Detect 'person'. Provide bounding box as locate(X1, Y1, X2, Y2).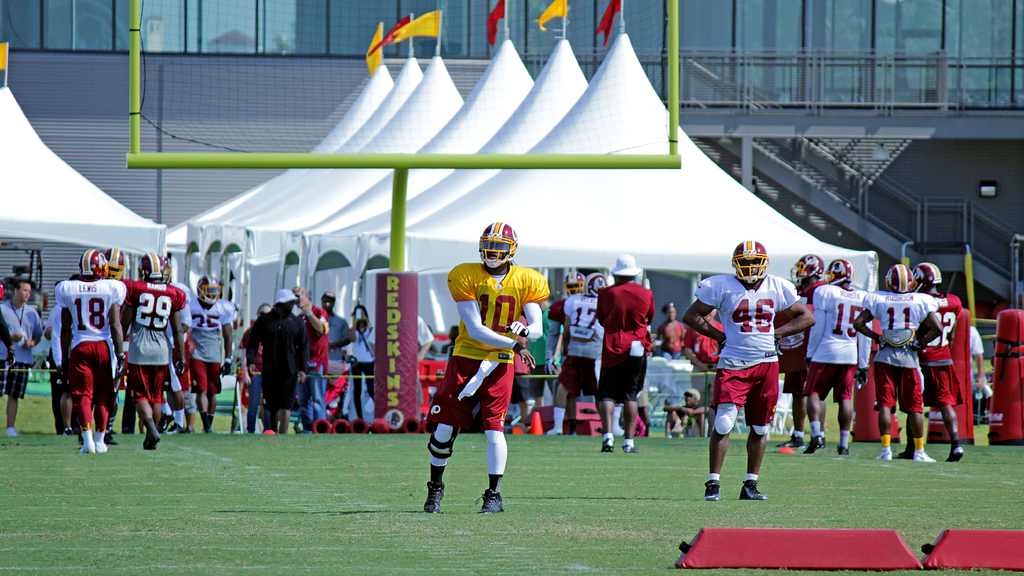
locate(671, 239, 810, 511).
